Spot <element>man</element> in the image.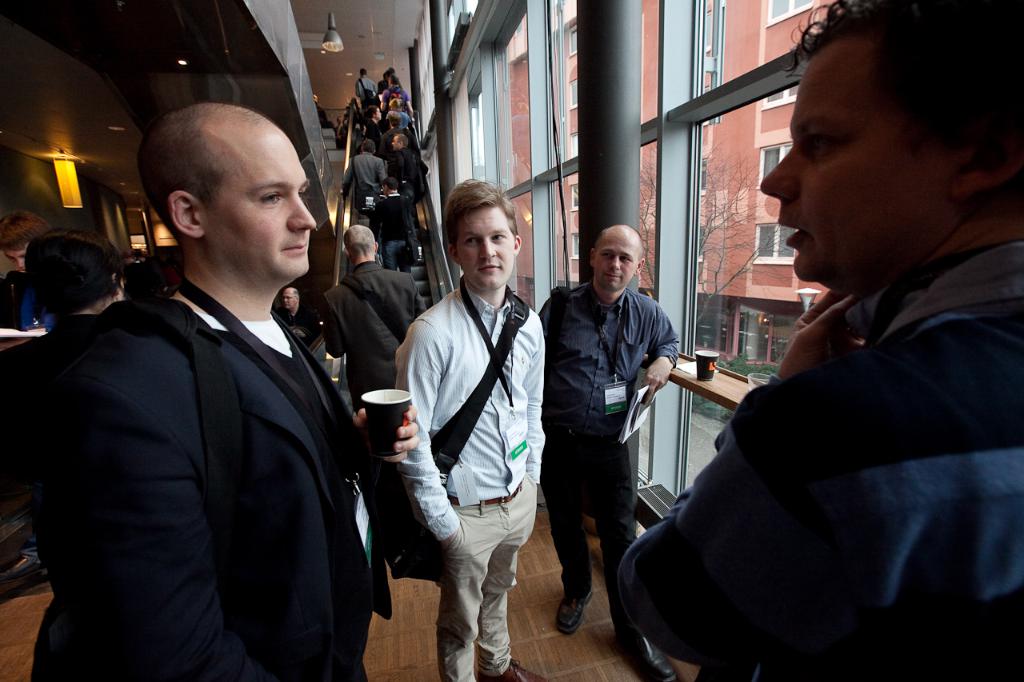
<element>man</element> found at detection(32, 103, 395, 681).
